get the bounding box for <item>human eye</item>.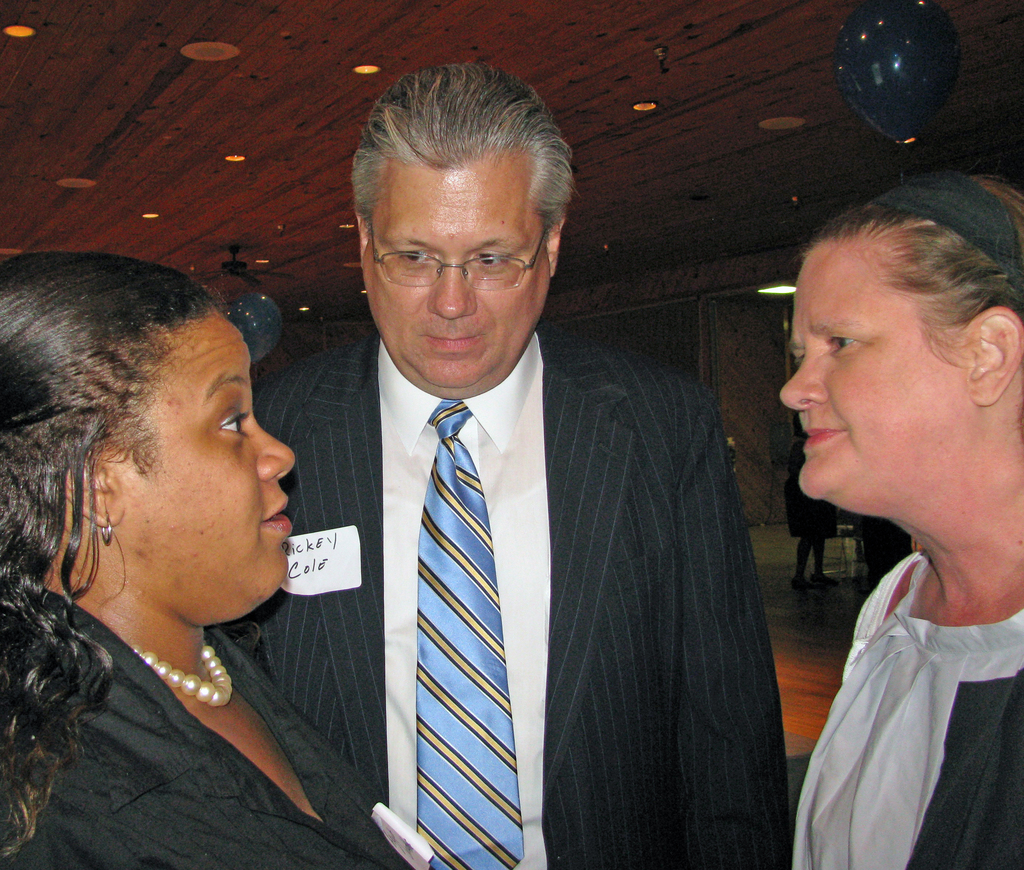
Rect(470, 245, 509, 272).
